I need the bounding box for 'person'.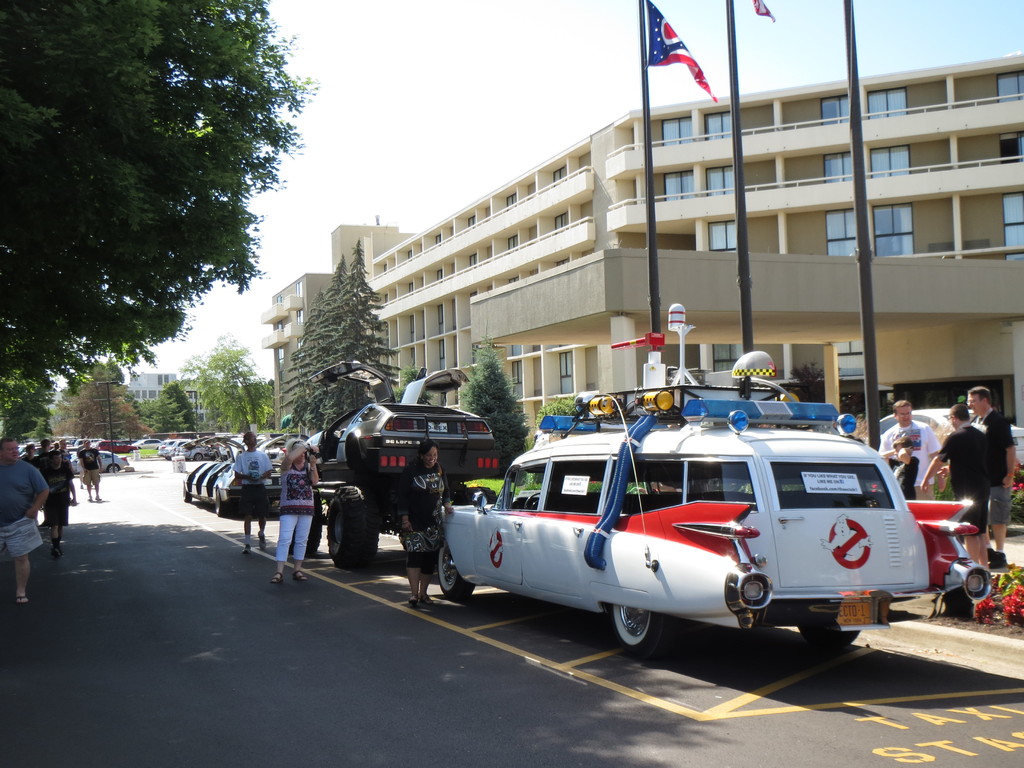
Here it is: (917, 404, 998, 576).
